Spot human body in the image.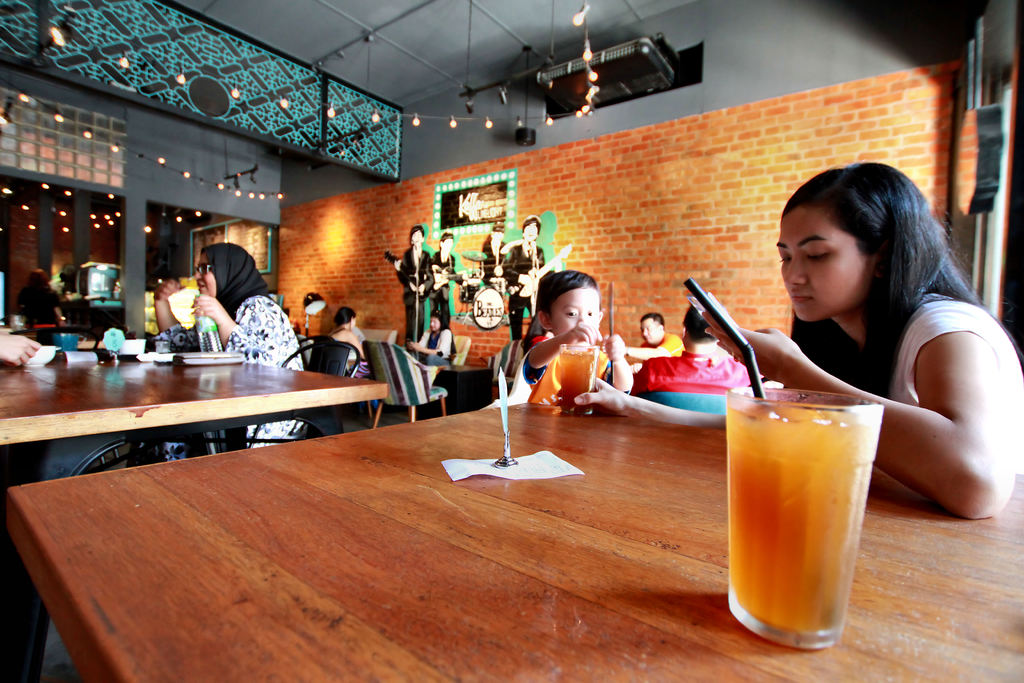
human body found at 478 219 510 298.
